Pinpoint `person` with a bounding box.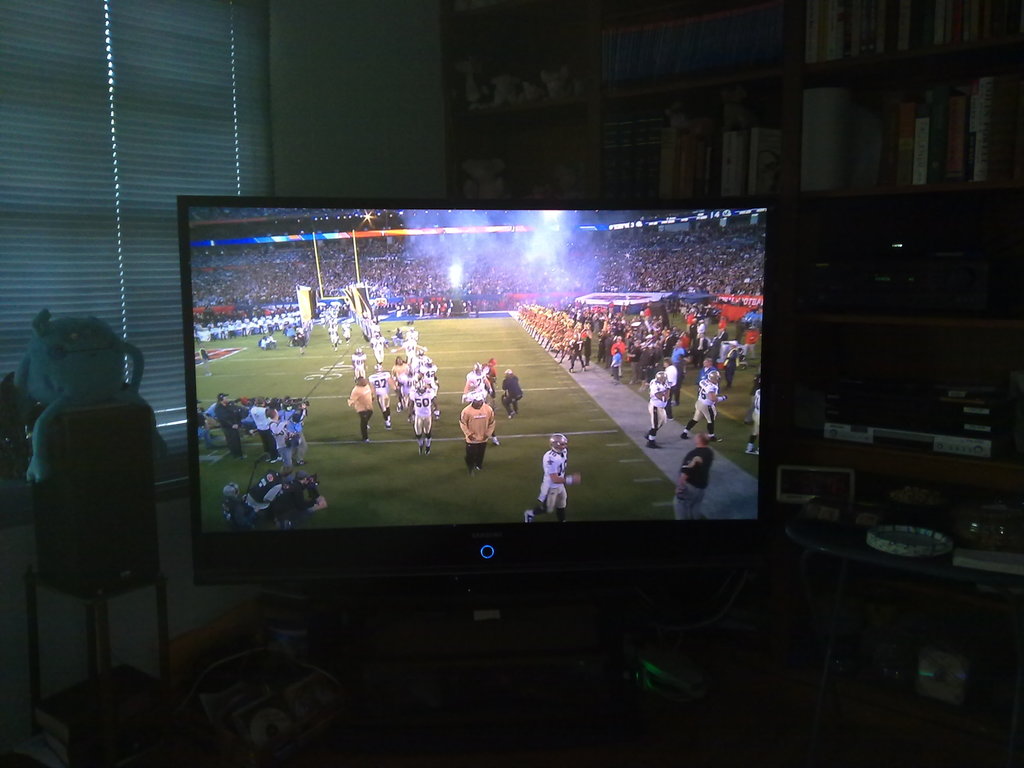
(left=499, top=369, right=523, bottom=419).
